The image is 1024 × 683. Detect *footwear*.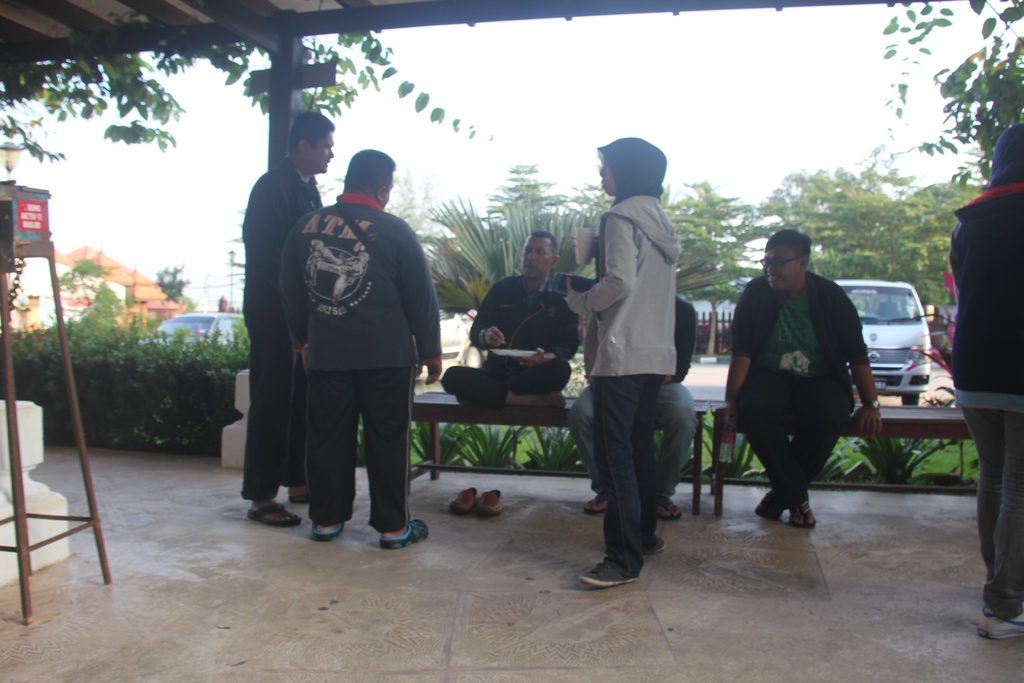
Detection: 577:554:643:586.
